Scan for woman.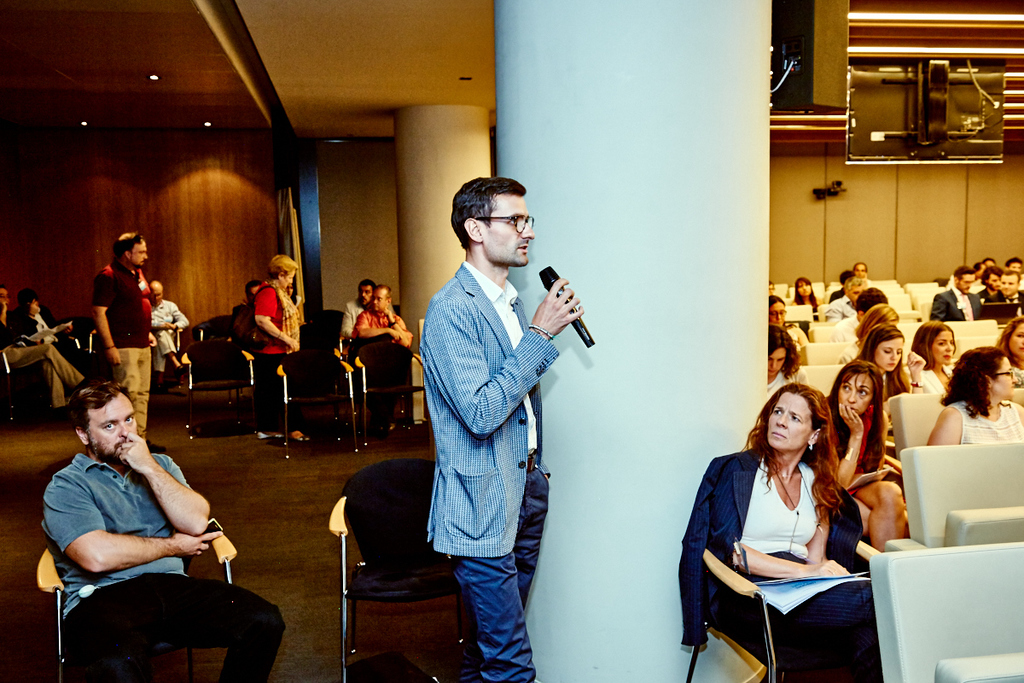
Scan result: pyautogui.locateOnScreen(843, 318, 928, 400).
